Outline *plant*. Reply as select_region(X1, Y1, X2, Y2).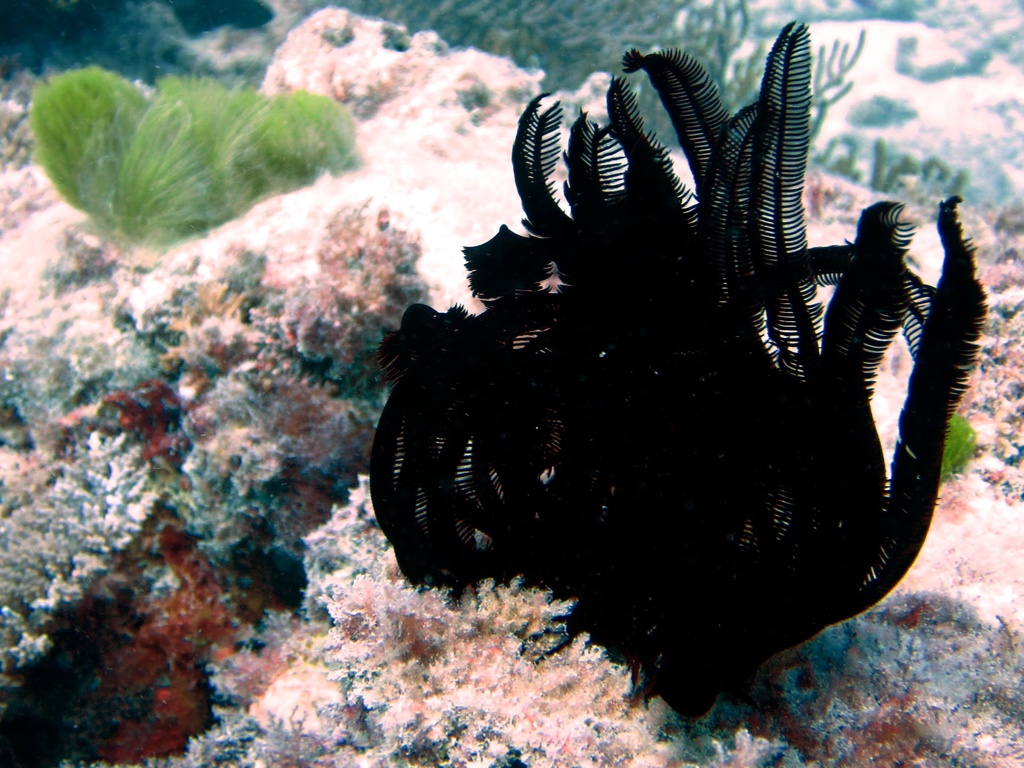
select_region(357, 12, 999, 724).
